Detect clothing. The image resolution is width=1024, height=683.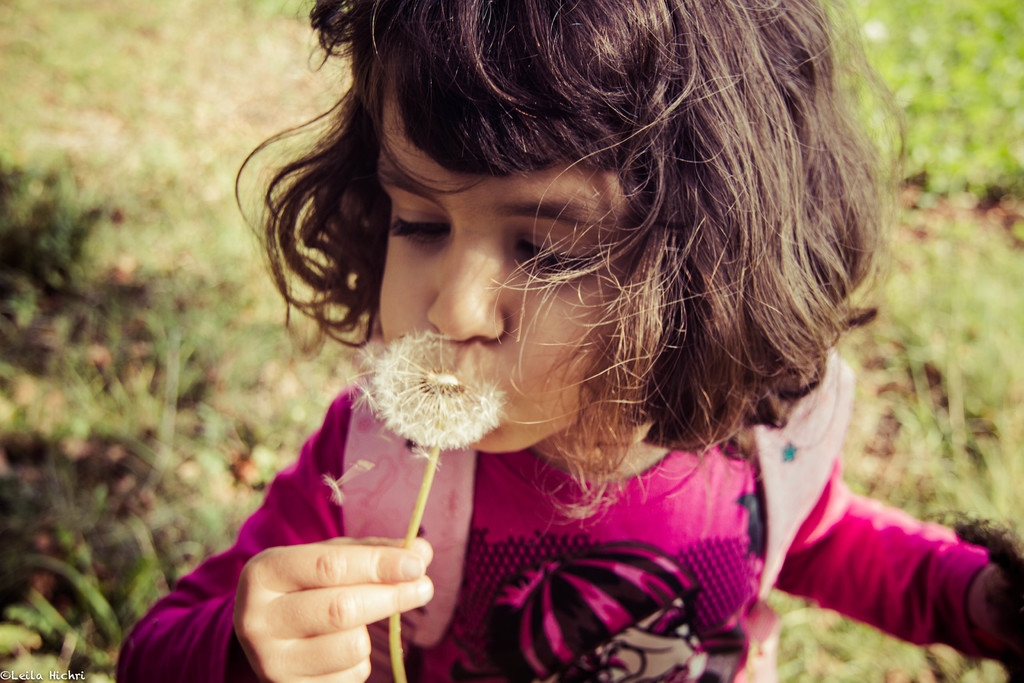
bbox(115, 383, 991, 682).
